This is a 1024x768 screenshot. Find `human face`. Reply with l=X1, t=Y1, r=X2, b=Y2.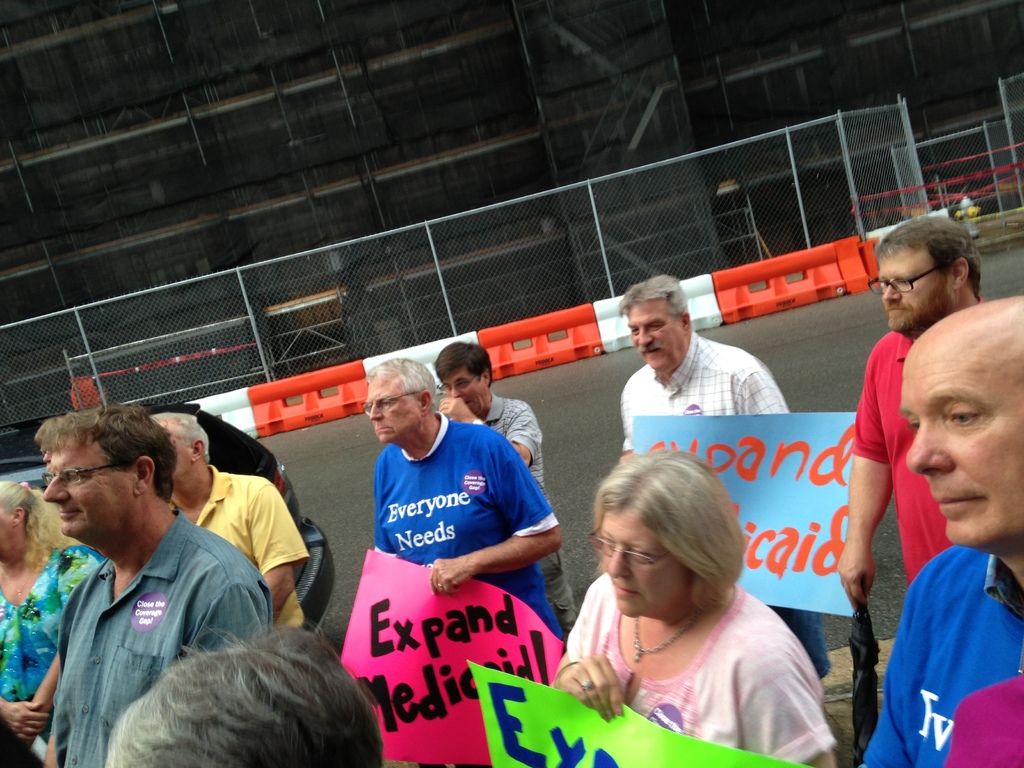
l=164, t=420, r=192, b=483.
